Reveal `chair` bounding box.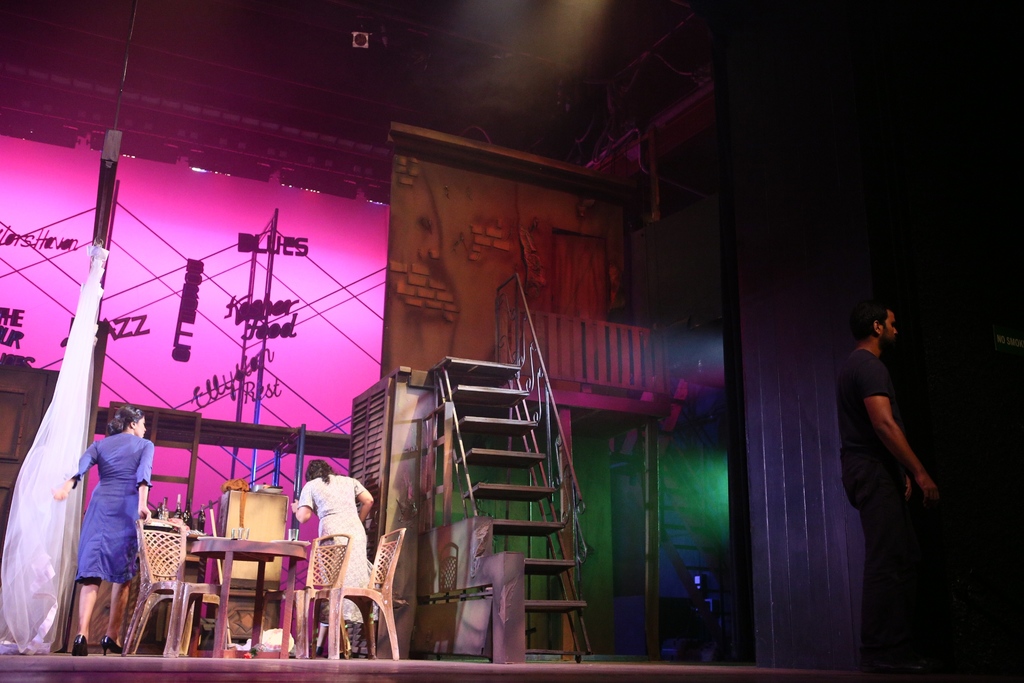
Revealed: [left=325, top=523, right=404, bottom=661].
